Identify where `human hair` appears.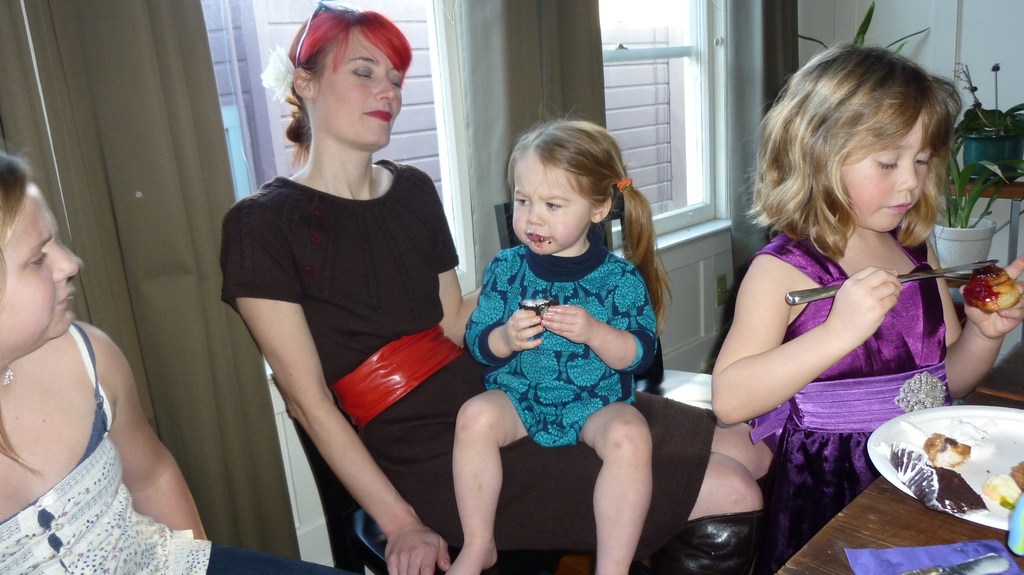
Appears at <box>506,113,672,338</box>.
